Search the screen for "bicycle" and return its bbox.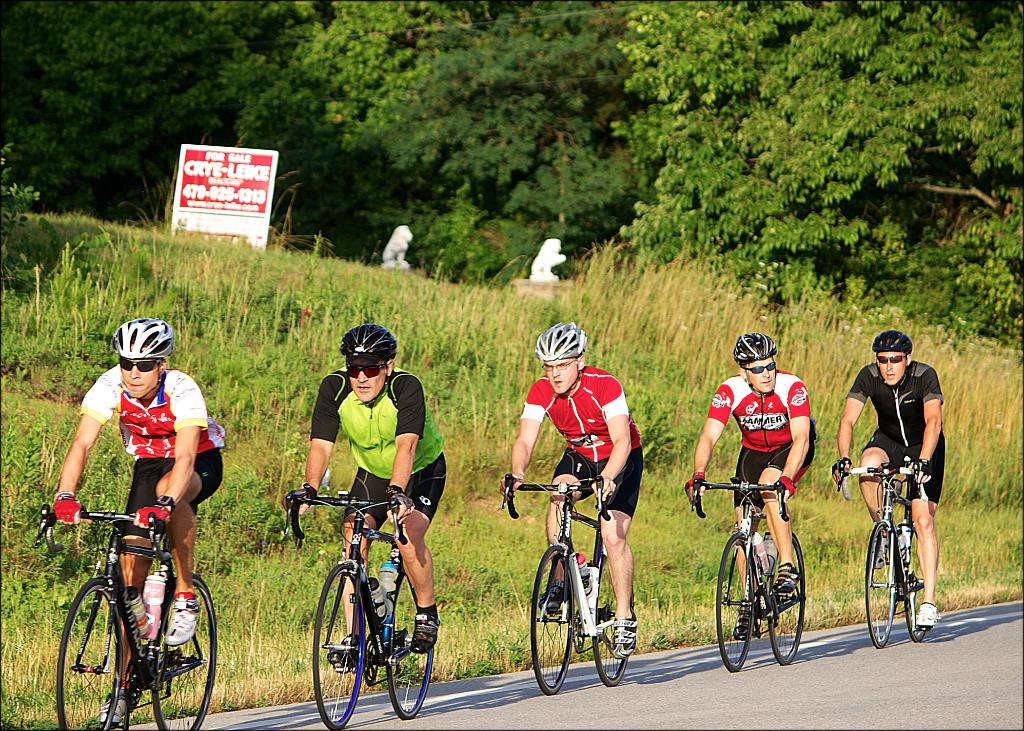
Found: {"x1": 835, "y1": 458, "x2": 929, "y2": 648}.
